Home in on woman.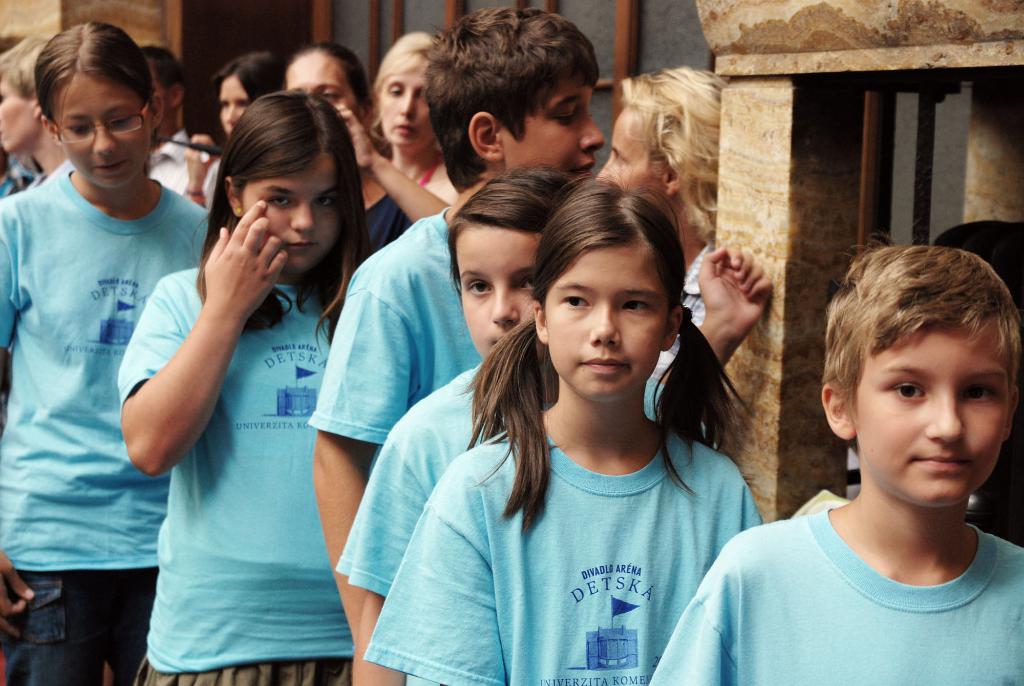
Homed in at <box>181,54,285,211</box>.
